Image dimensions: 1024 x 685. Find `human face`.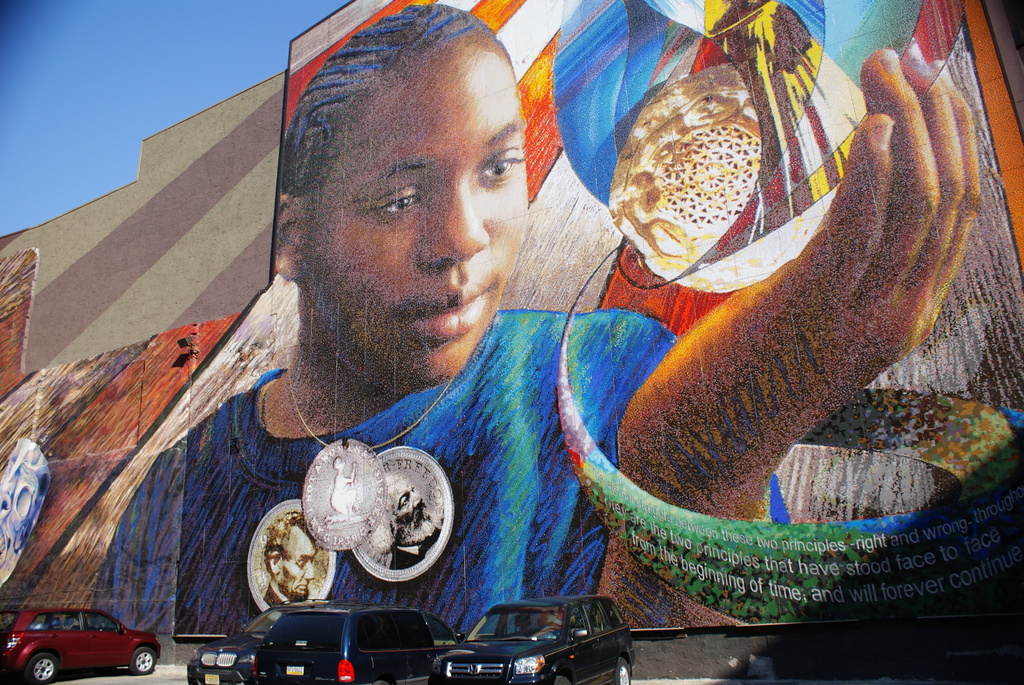
(314,54,534,401).
